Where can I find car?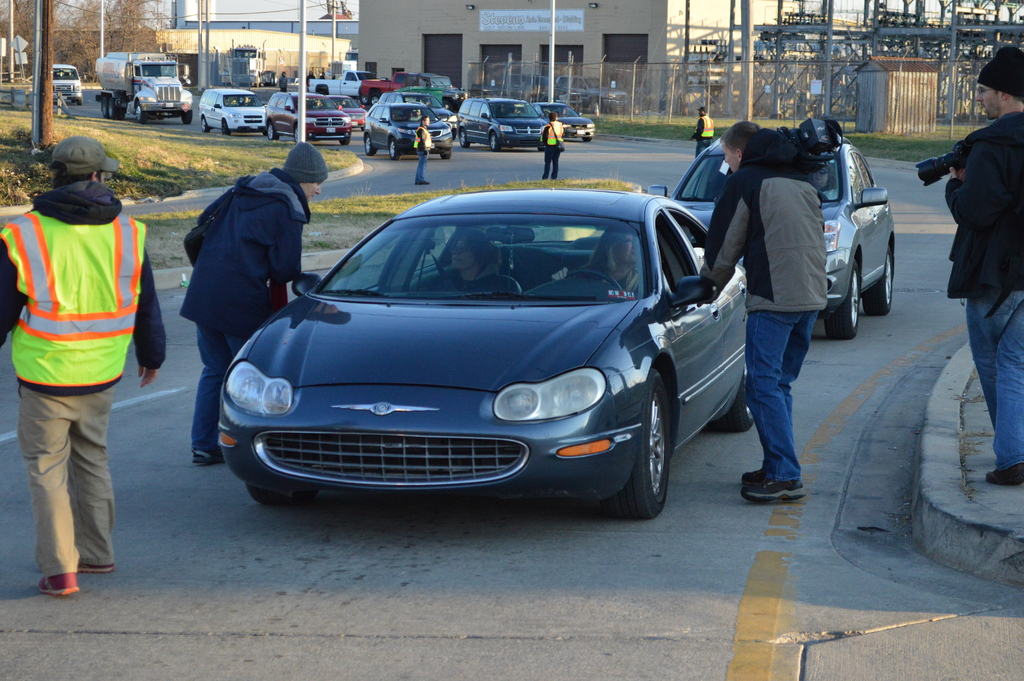
You can find it at (x1=199, y1=79, x2=268, y2=136).
